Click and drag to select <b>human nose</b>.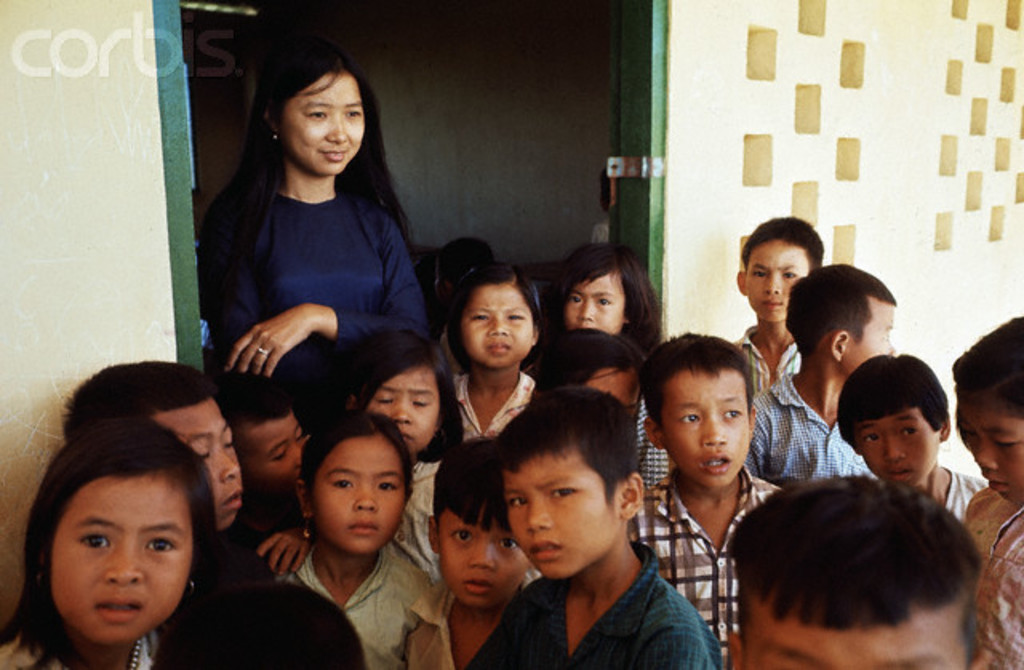
Selection: [355,488,376,513].
